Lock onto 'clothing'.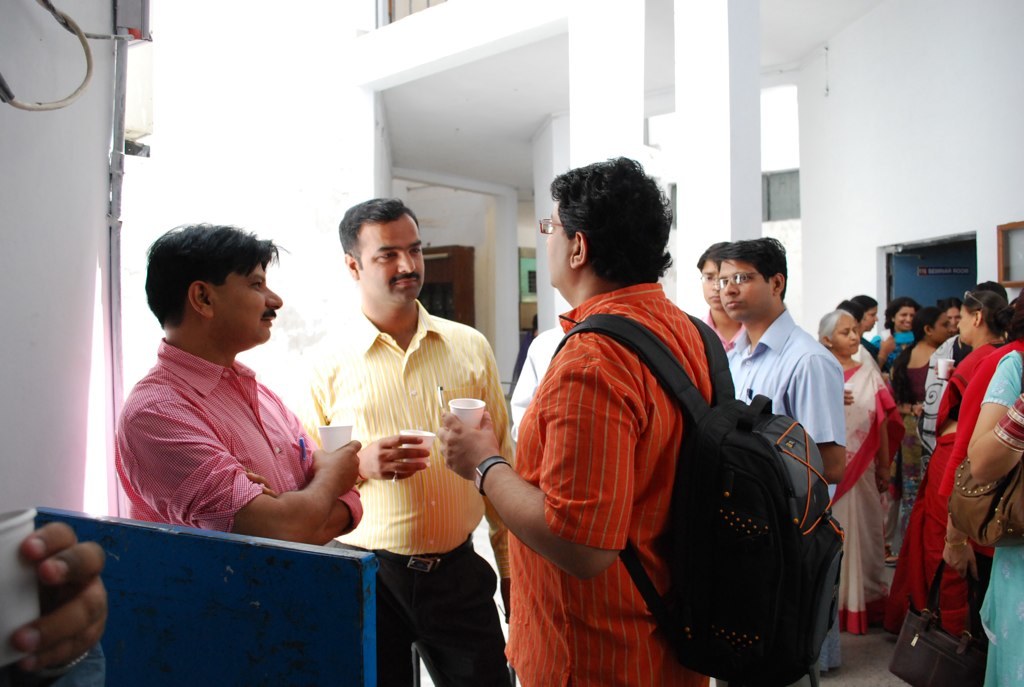
Locked: (866, 333, 918, 369).
